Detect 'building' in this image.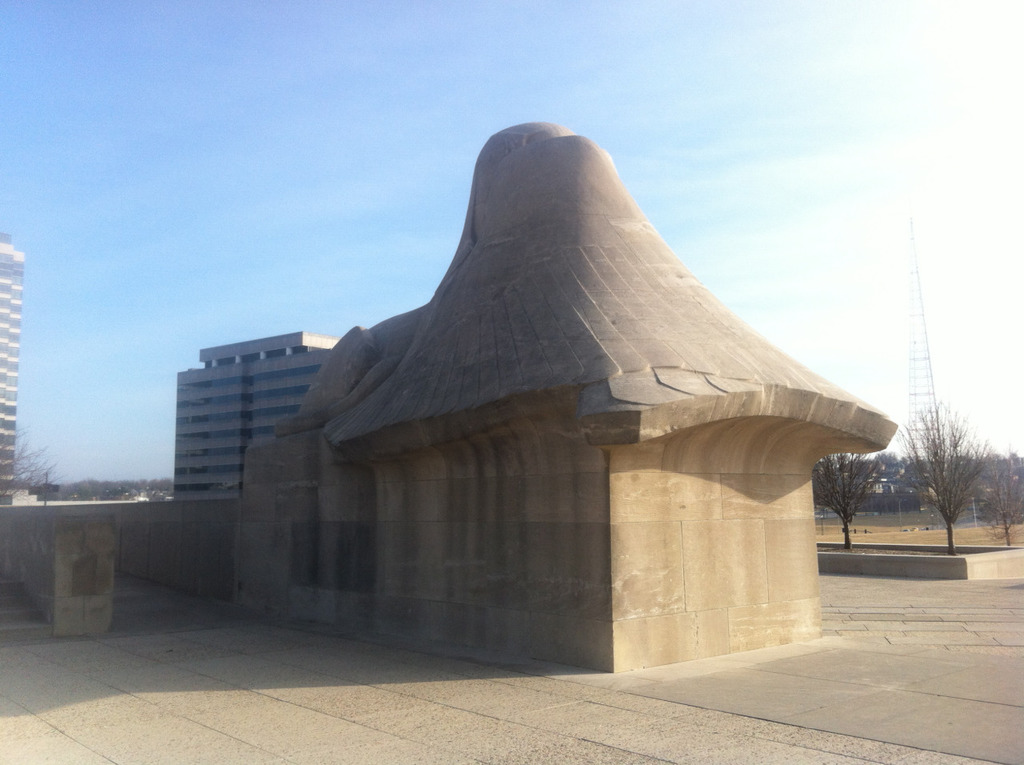
Detection: locate(230, 120, 900, 675).
